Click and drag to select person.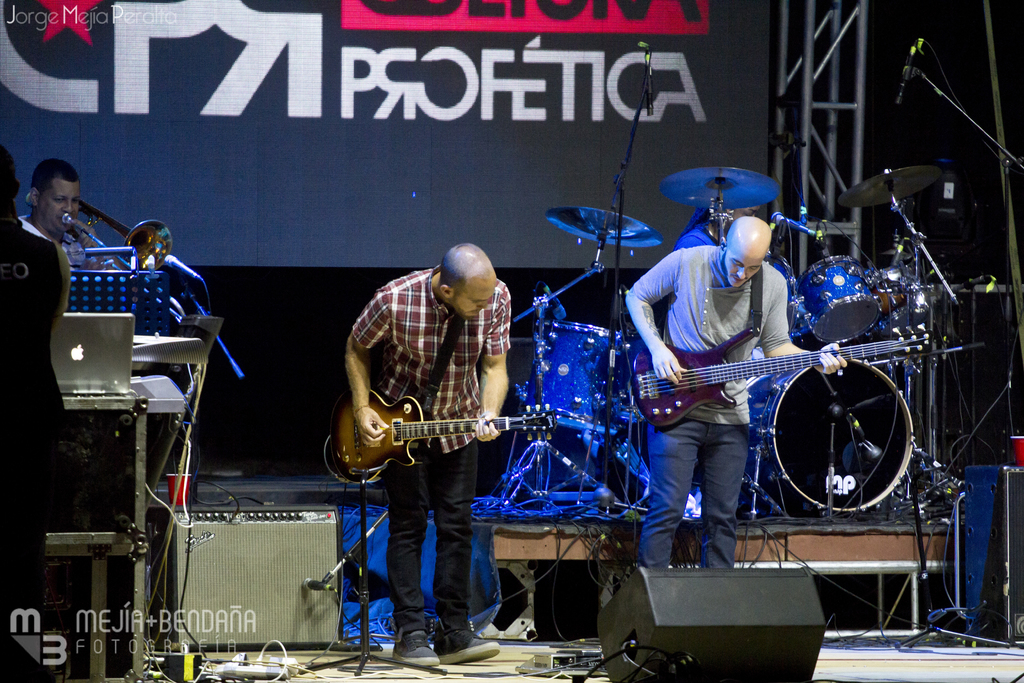
Selection: BBox(19, 162, 120, 270).
